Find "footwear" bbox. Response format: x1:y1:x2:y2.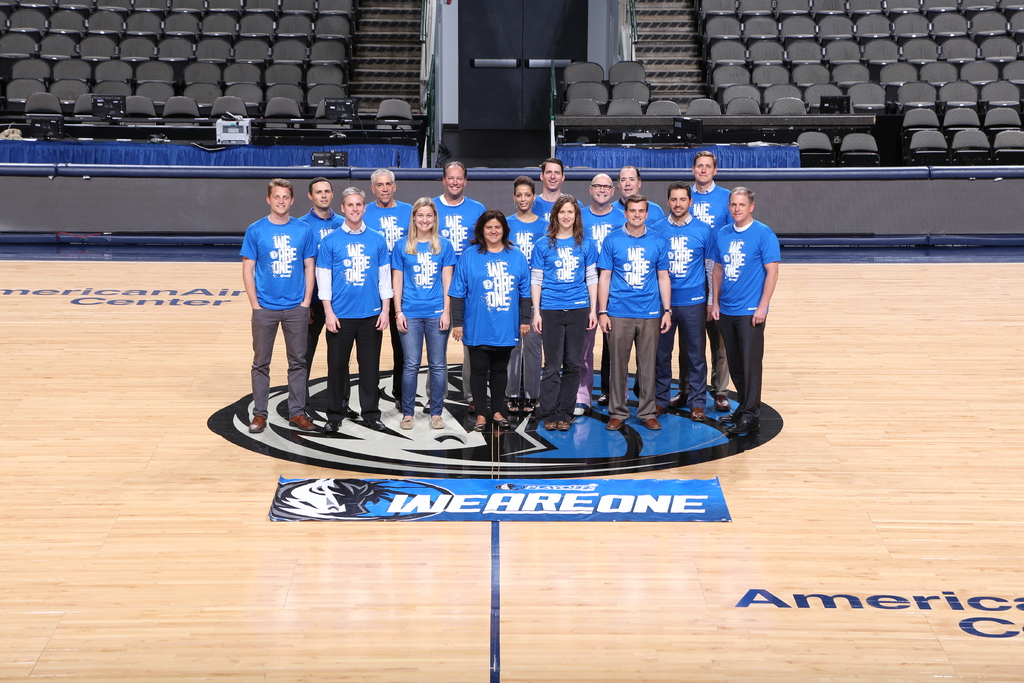
423:396:433:416.
